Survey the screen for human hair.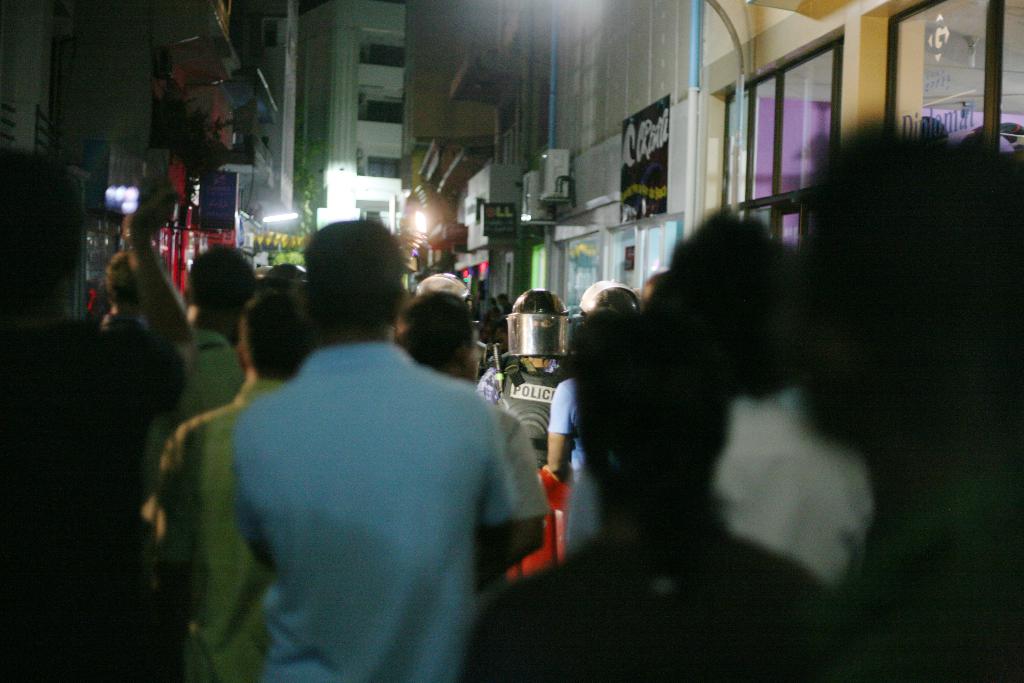
Survey found: BBox(101, 251, 170, 306).
